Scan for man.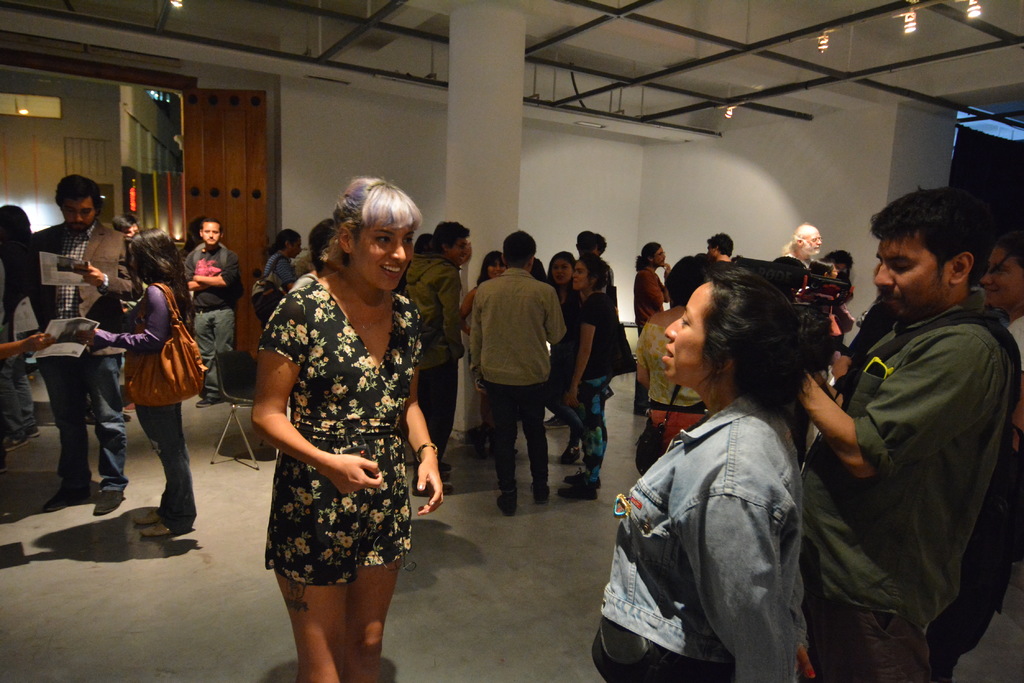
Scan result: 920:230:1023:682.
